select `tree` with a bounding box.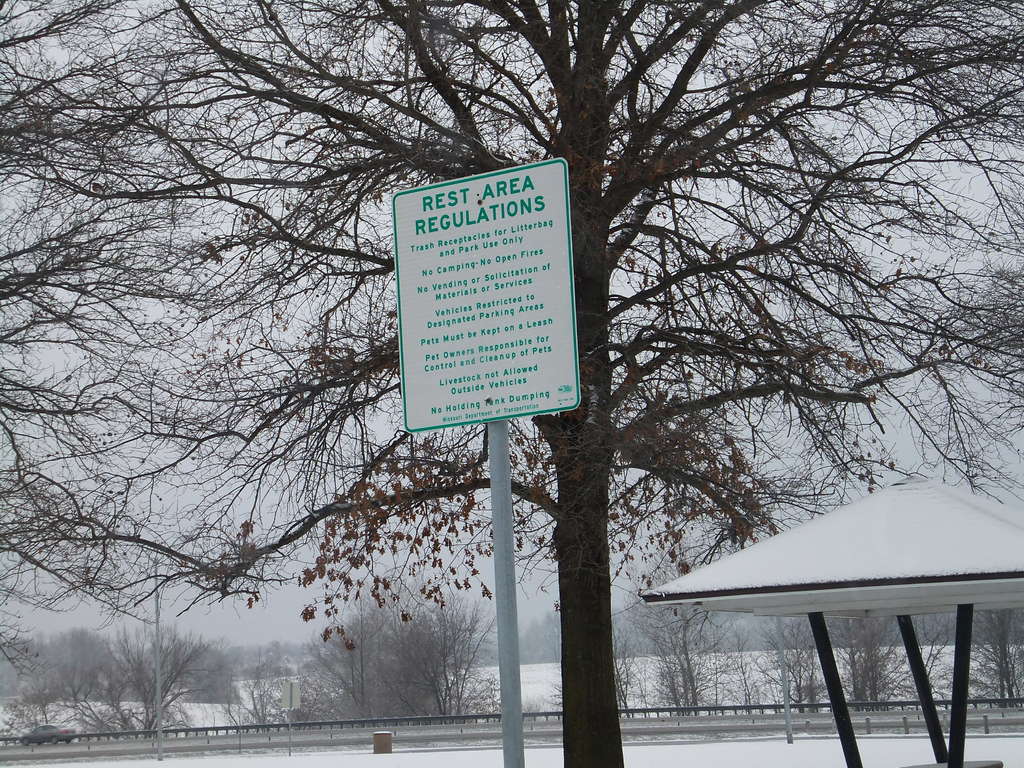
rect(589, 545, 762, 732).
